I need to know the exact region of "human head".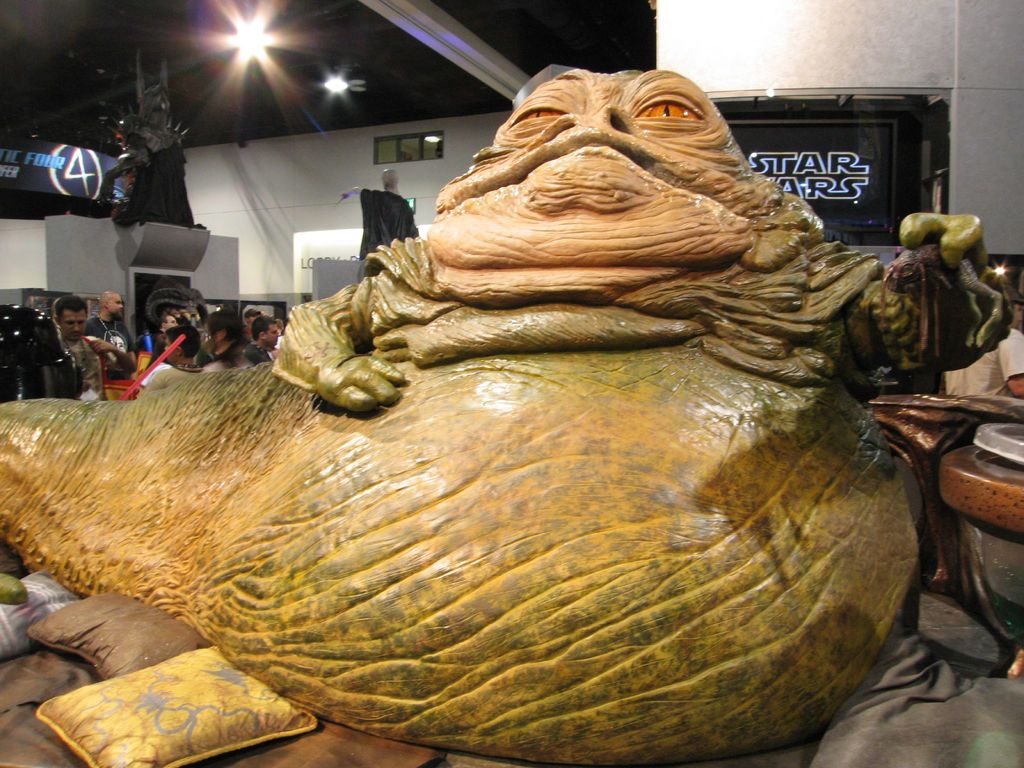
Region: <box>433,67,787,257</box>.
